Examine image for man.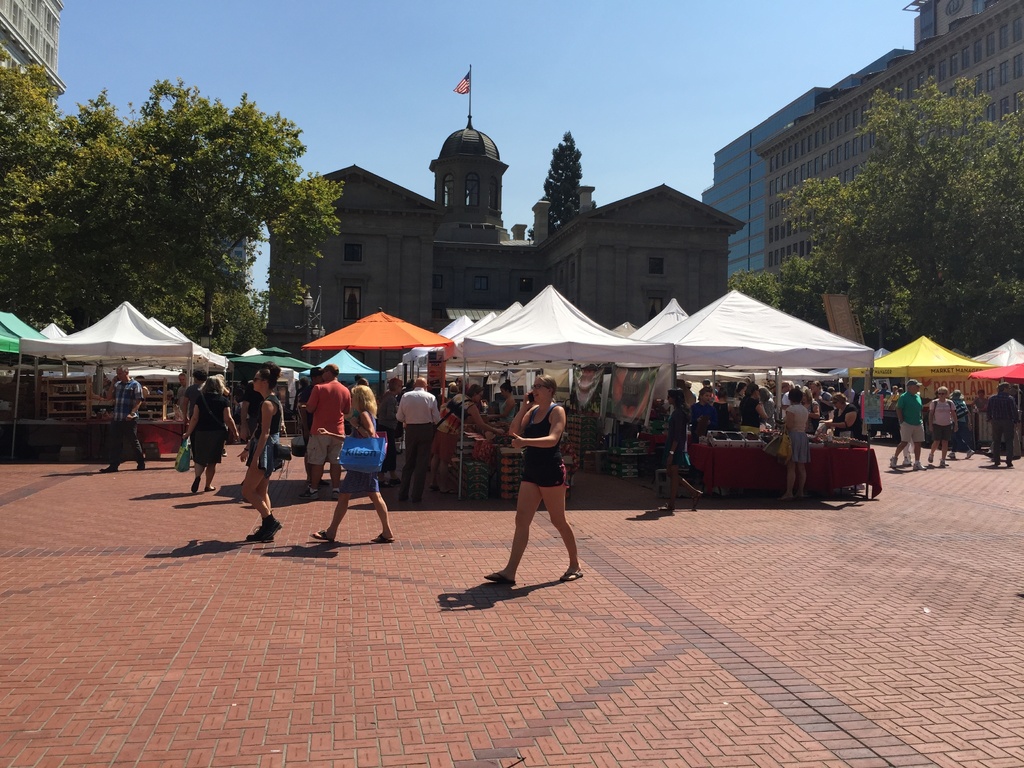
Examination result: detection(397, 374, 442, 506).
